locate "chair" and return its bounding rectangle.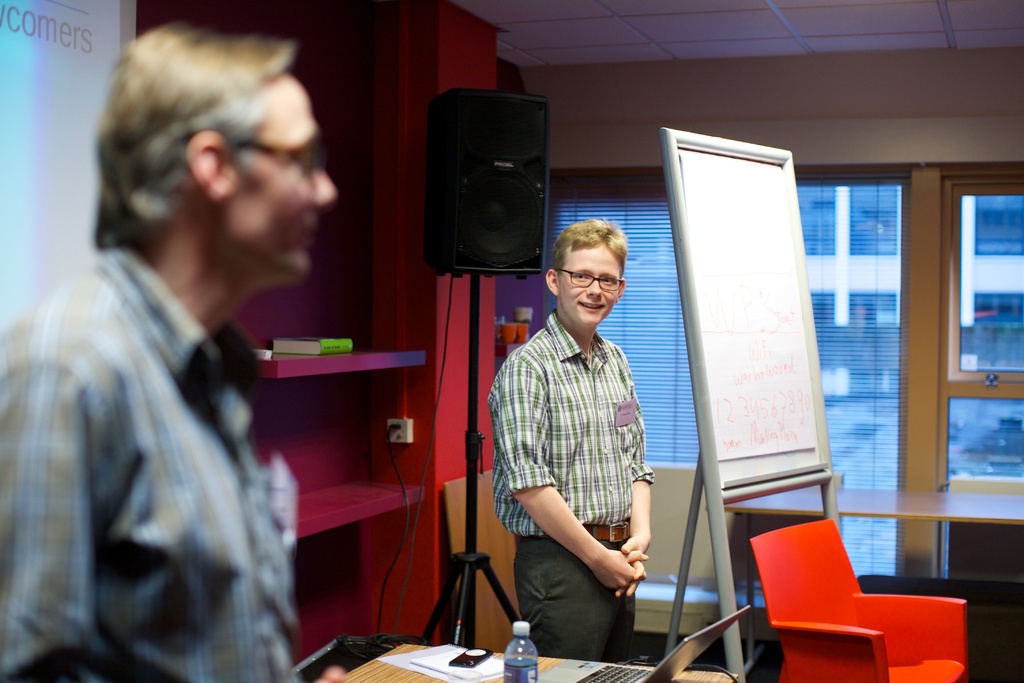
737:506:967:682.
